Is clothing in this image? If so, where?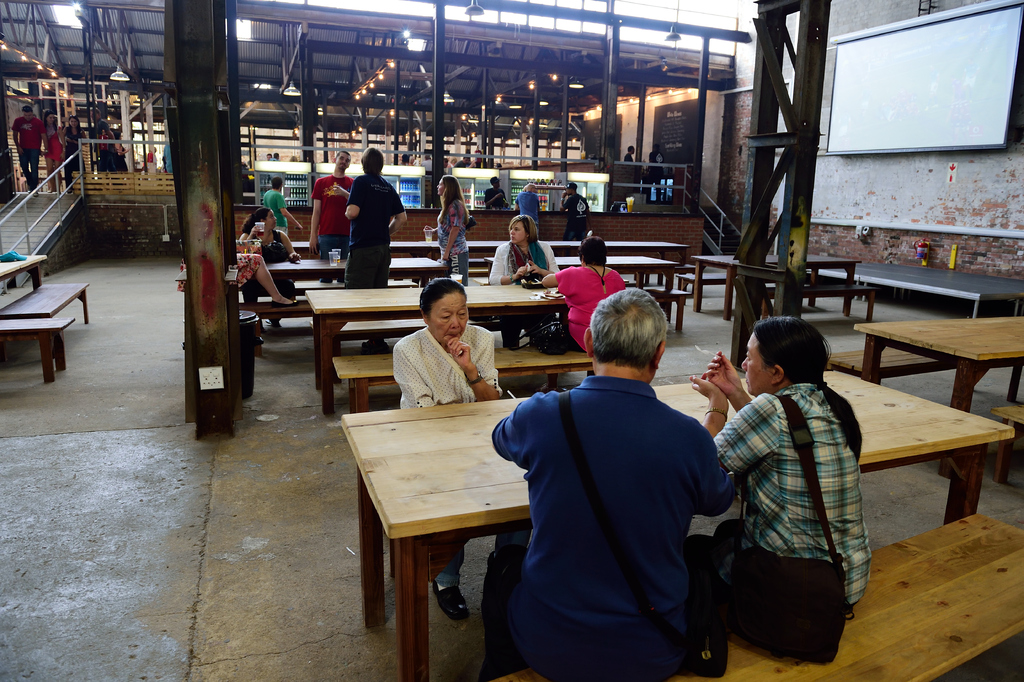
Yes, at 345,171,406,284.
